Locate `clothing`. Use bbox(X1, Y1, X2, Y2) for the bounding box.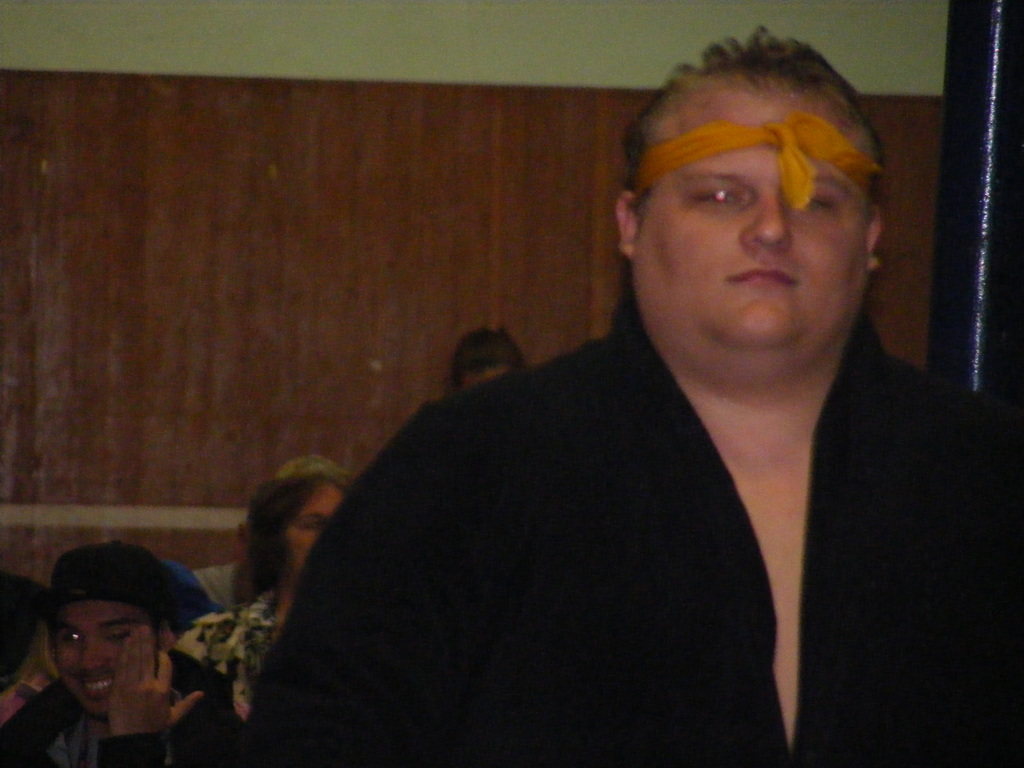
bbox(0, 650, 248, 767).
